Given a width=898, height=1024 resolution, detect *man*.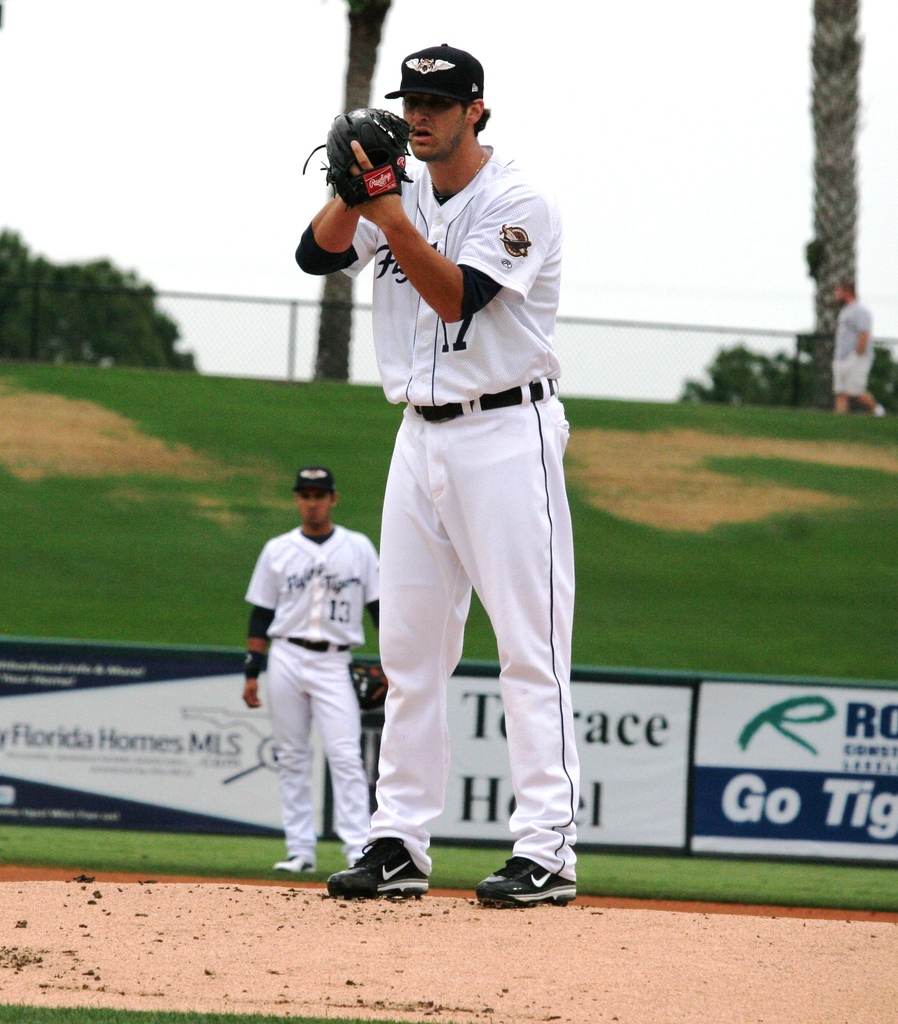
pyautogui.locateOnScreen(828, 283, 894, 417).
